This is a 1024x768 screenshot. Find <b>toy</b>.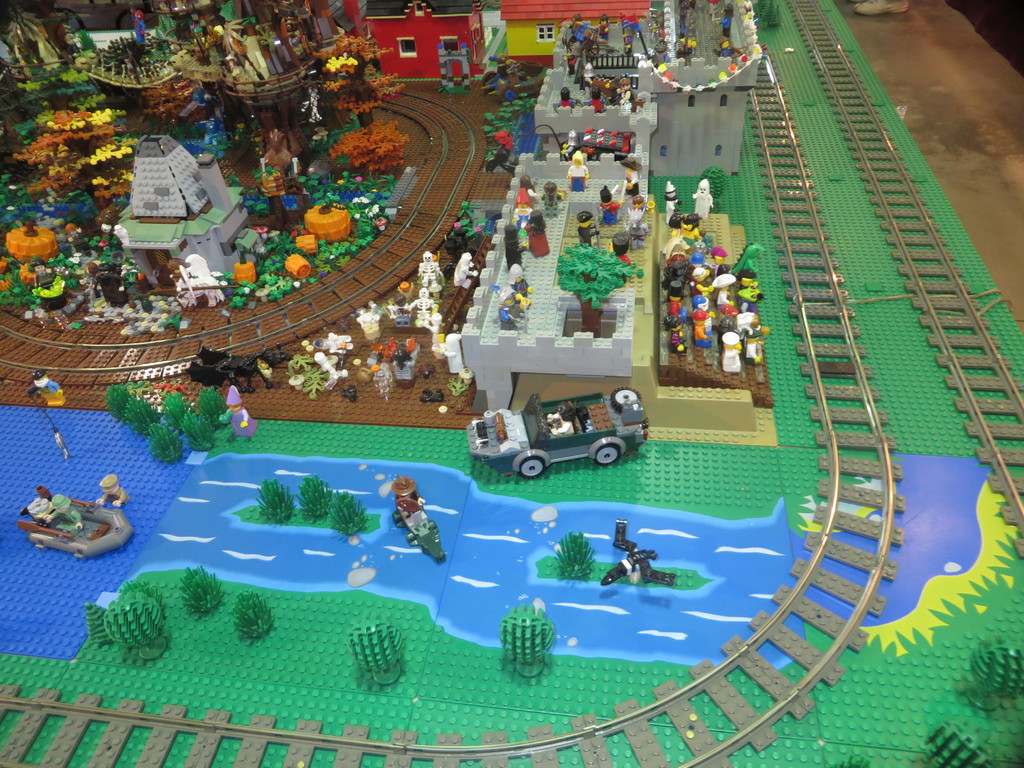
Bounding box: bbox=(355, 0, 478, 83).
